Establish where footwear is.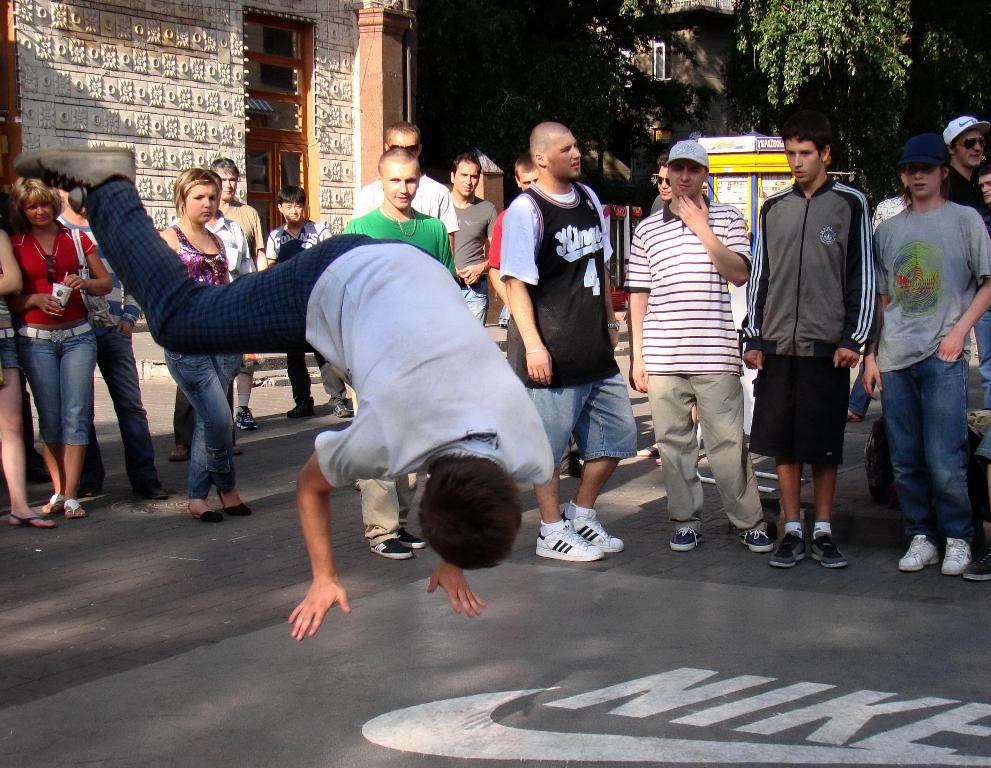
Established at locate(808, 530, 842, 567).
